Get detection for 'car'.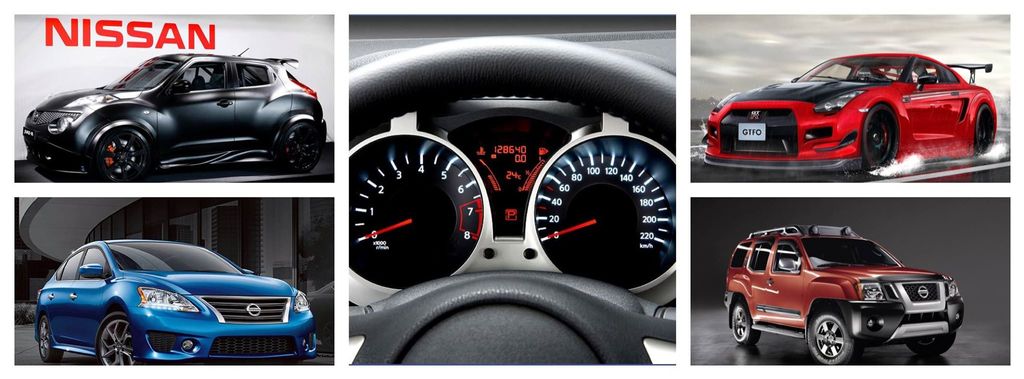
Detection: rect(703, 47, 1001, 186).
